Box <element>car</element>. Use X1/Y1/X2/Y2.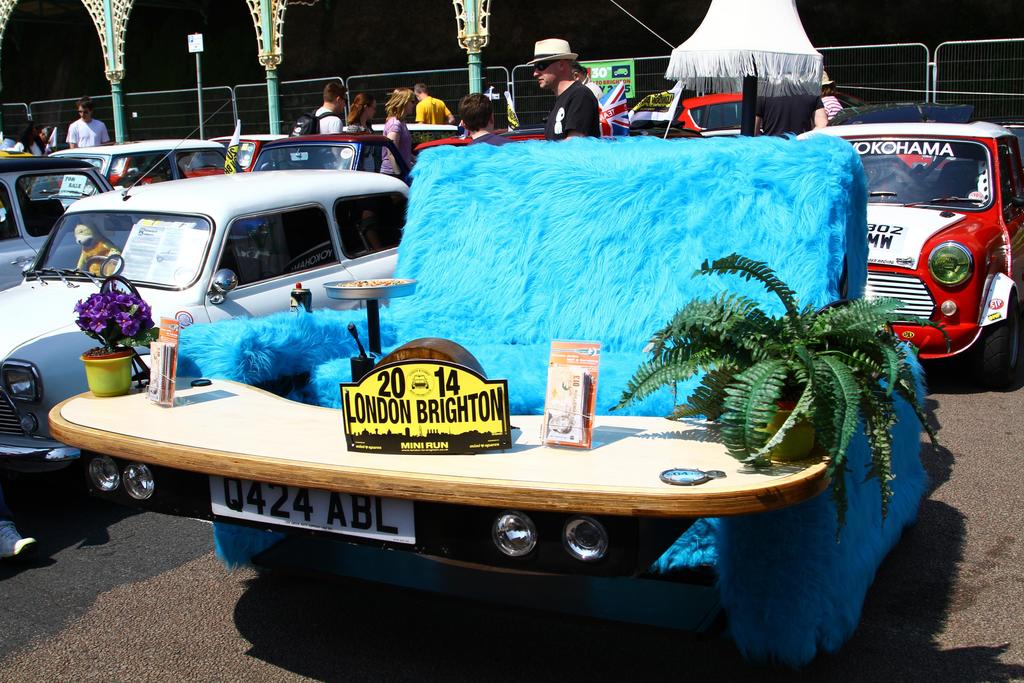
834/115/1021/378.
